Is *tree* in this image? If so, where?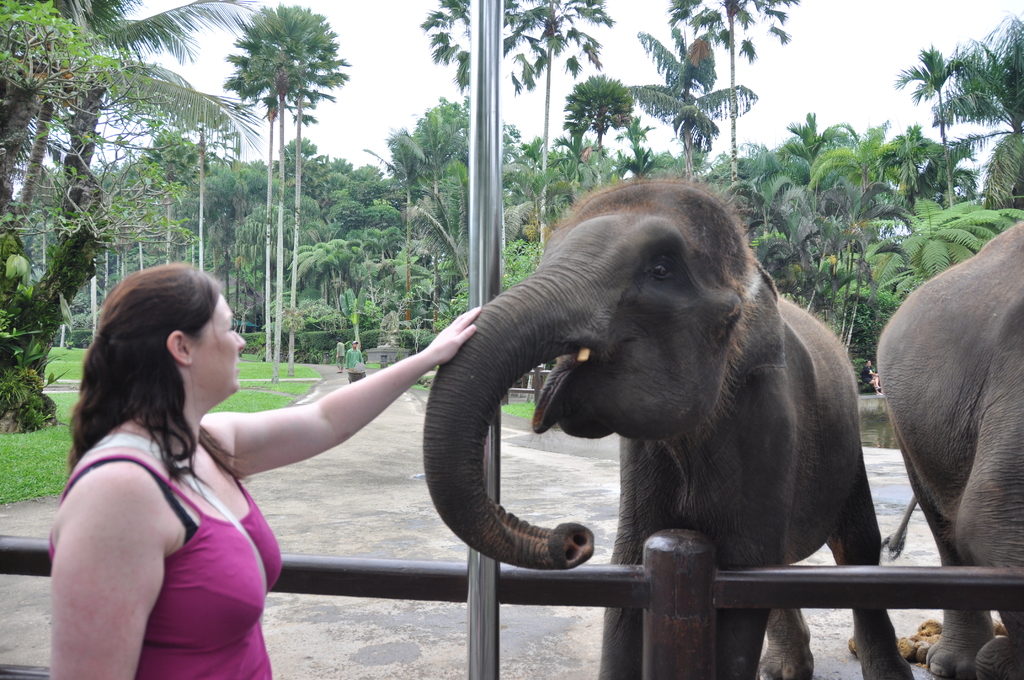
Yes, at (414, 87, 479, 180).
